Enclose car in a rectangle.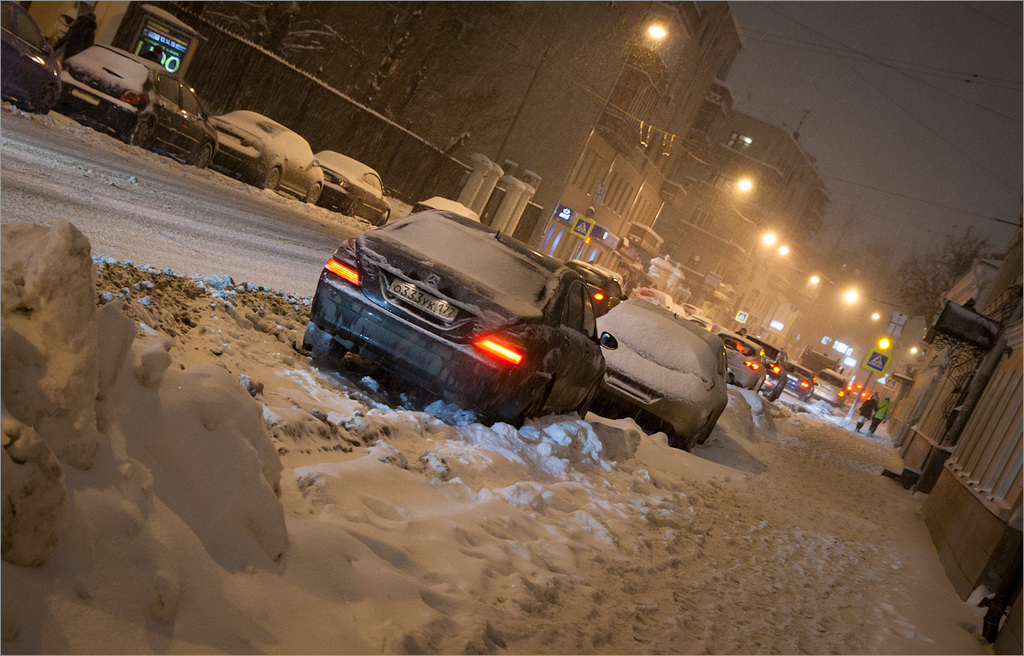
(x1=595, y1=299, x2=738, y2=445).
